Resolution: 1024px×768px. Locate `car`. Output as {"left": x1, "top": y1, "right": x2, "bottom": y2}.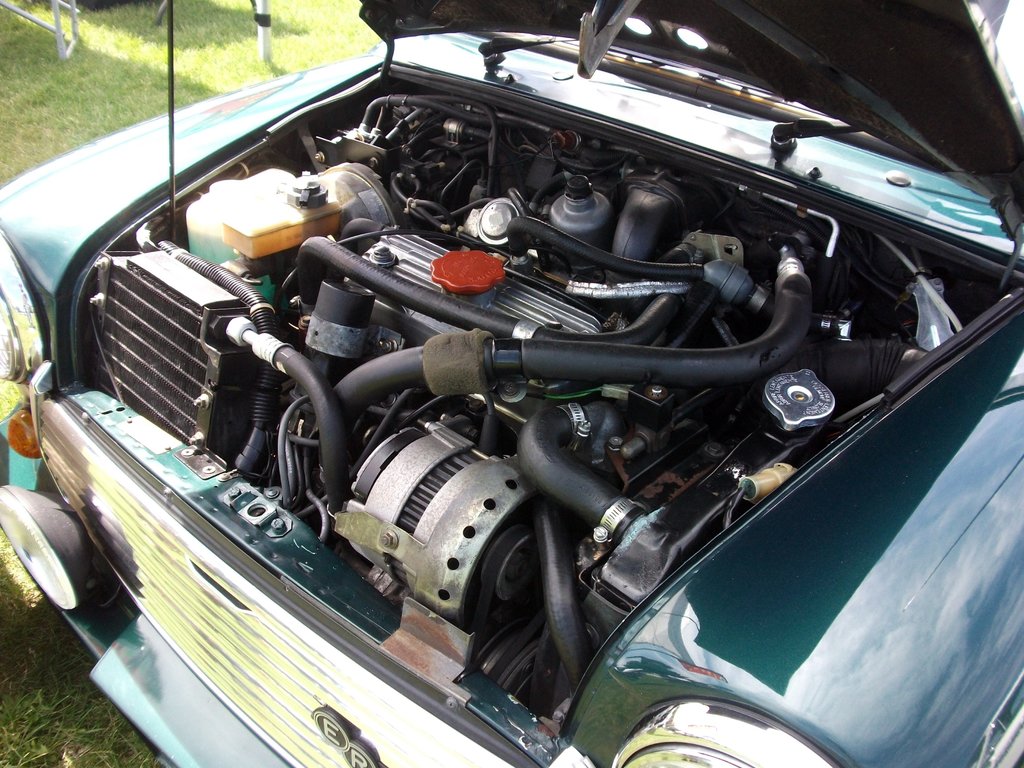
{"left": 0, "top": 0, "right": 1023, "bottom": 767}.
